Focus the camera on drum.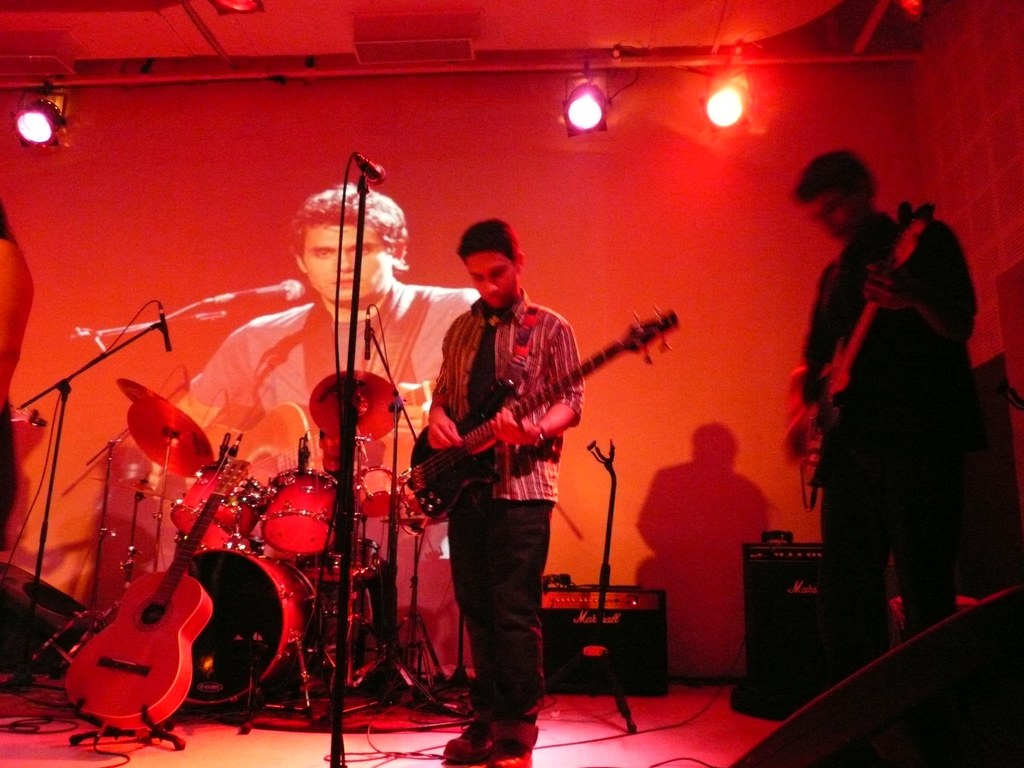
Focus region: box(184, 550, 305, 704).
